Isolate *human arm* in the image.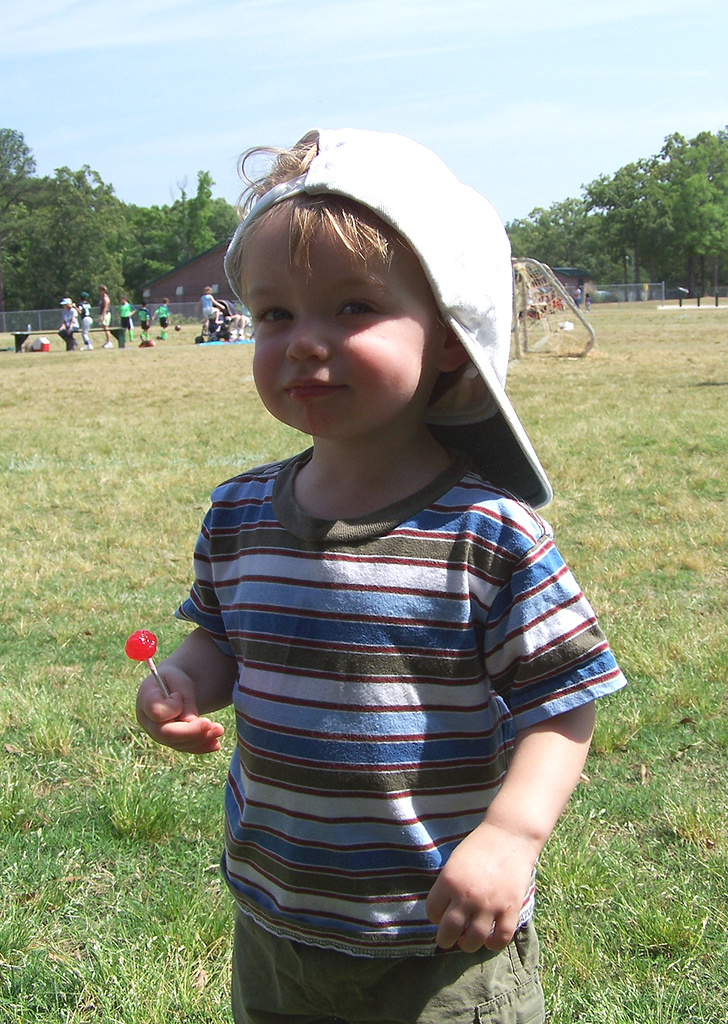
Isolated region: (128,490,241,758).
